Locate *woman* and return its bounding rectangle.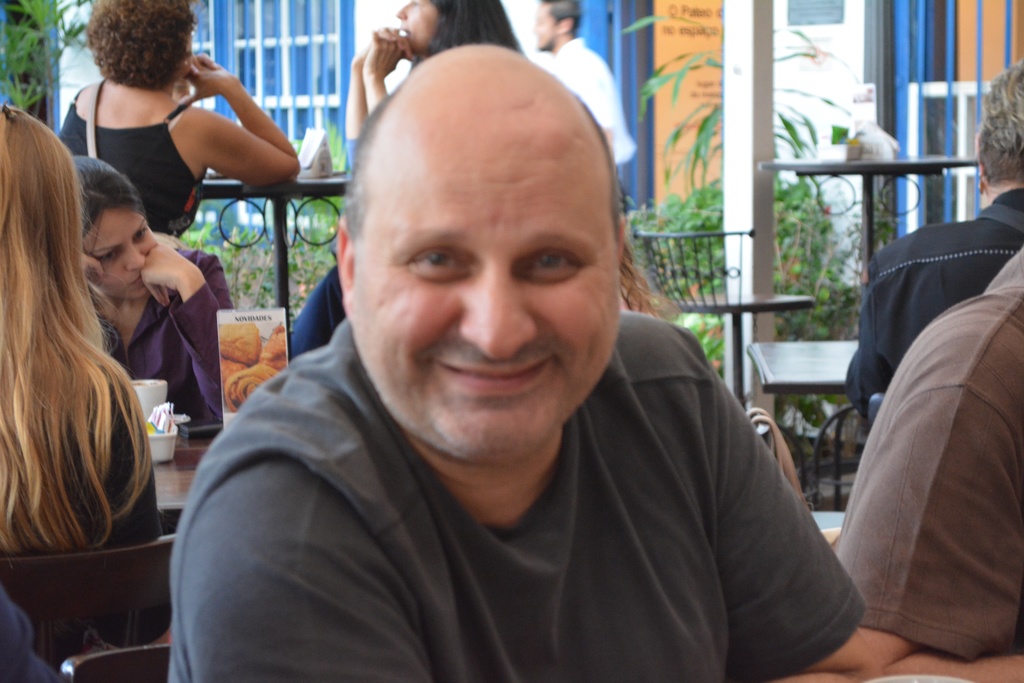
left=47, top=0, right=308, bottom=252.
